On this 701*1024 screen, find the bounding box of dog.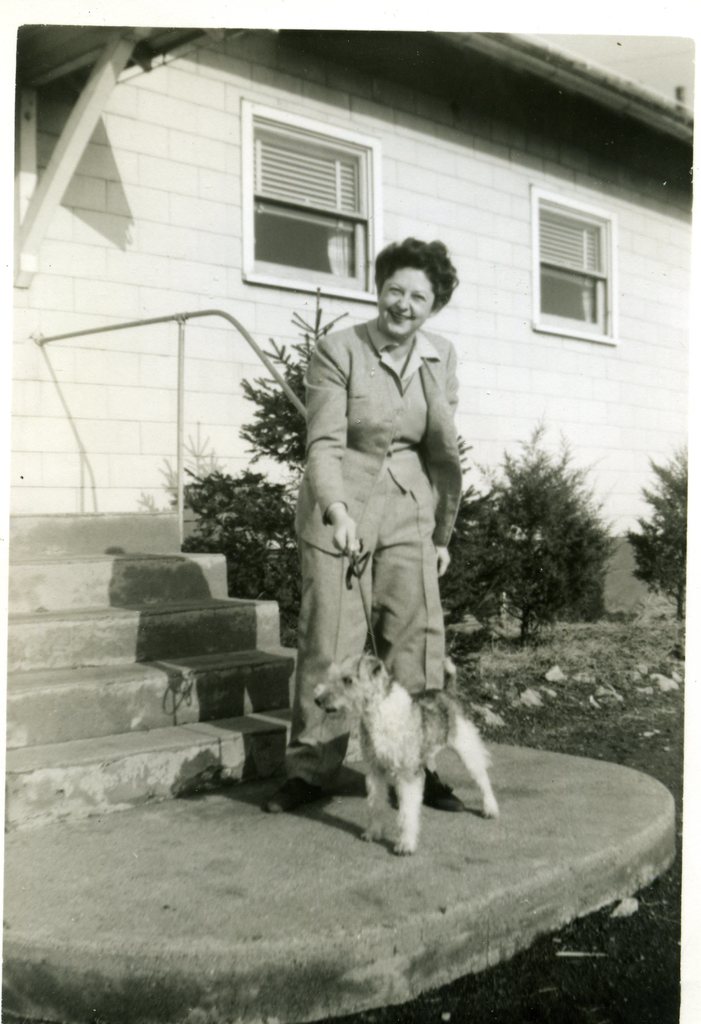
Bounding box: [left=318, top=655, right=507, bottom=854].
